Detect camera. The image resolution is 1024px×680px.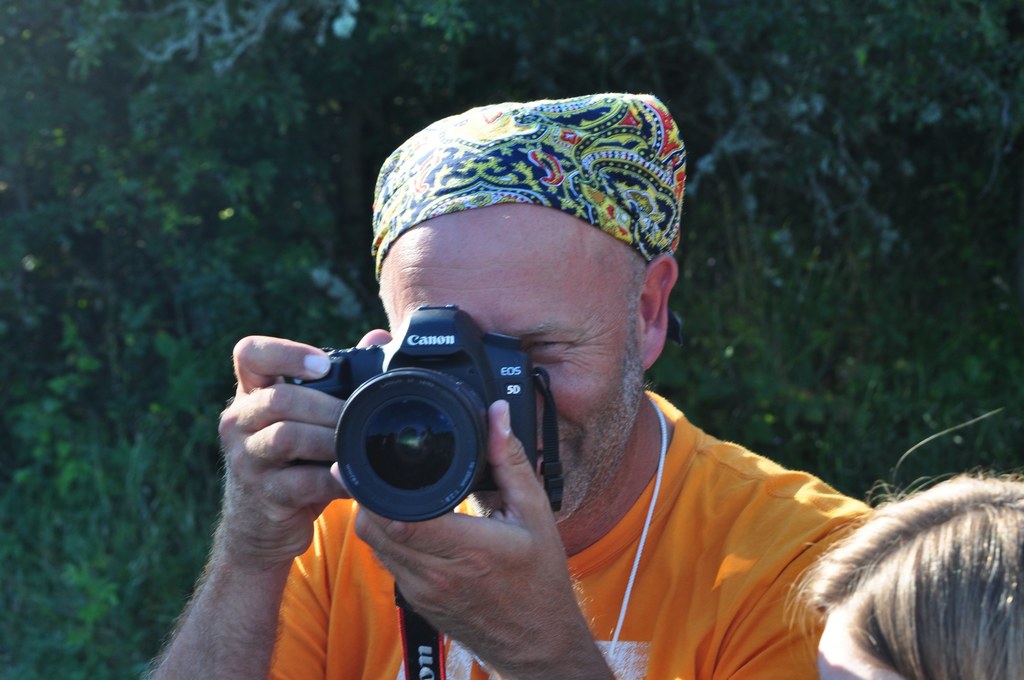
pyautogui.locateOnScreen(289, 302, 540, 525).
